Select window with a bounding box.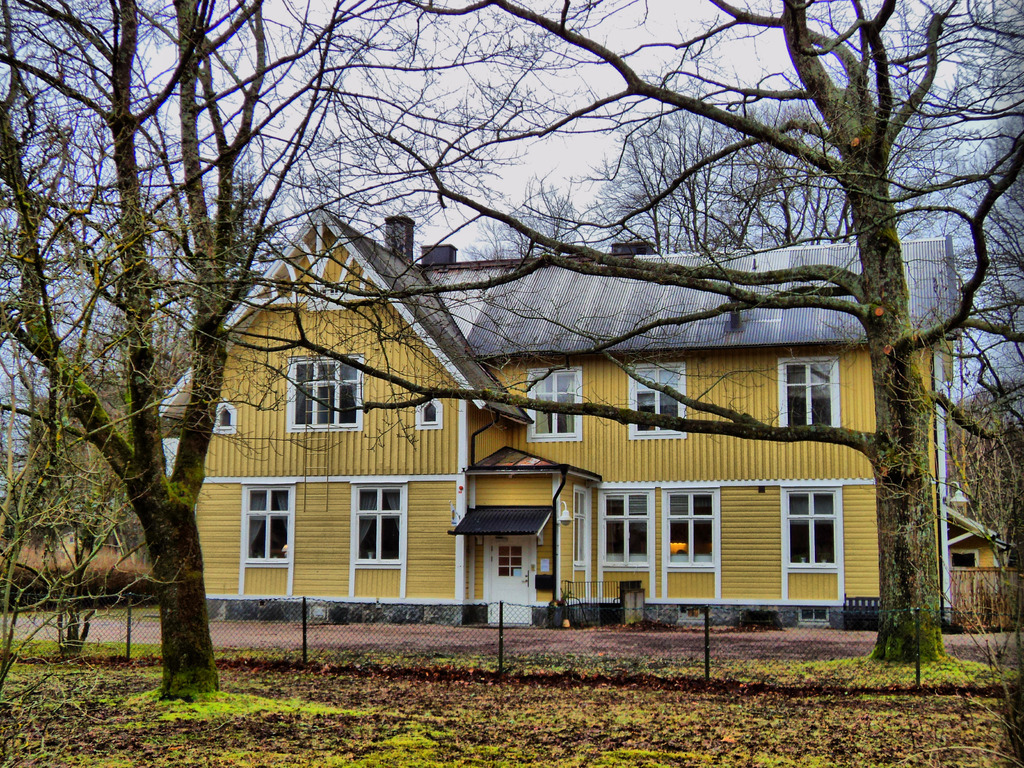
Rect(530, 367, 579, 436).
